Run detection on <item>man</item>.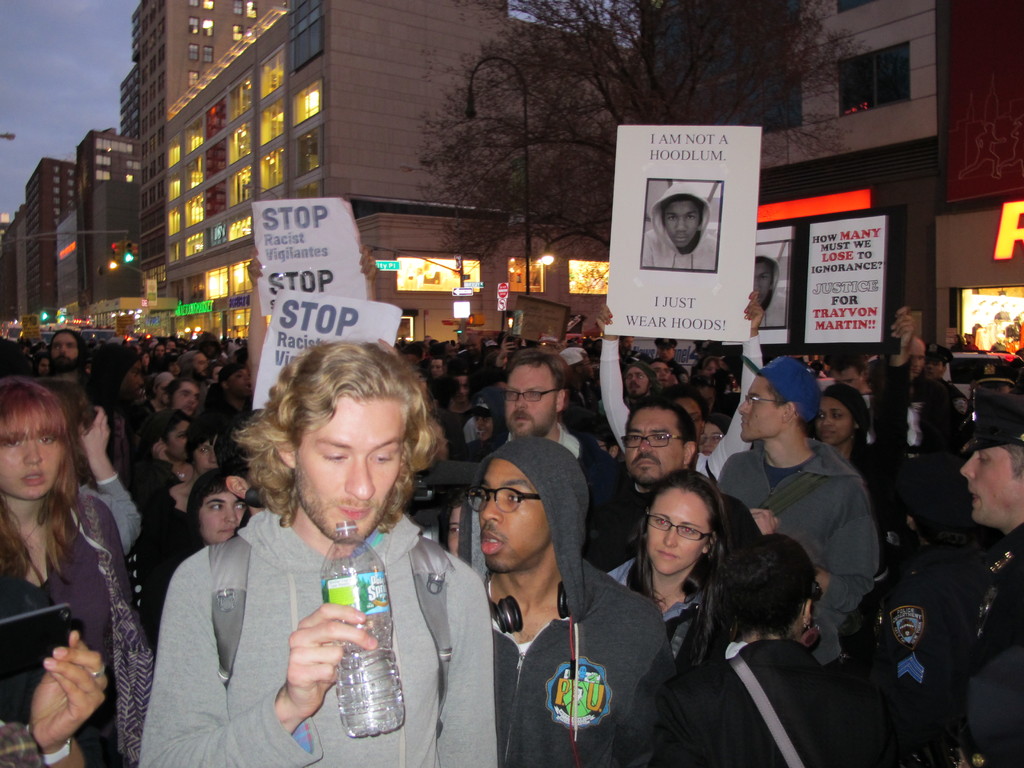
Result: left=945, top=404, right=1023, bottom=767.
